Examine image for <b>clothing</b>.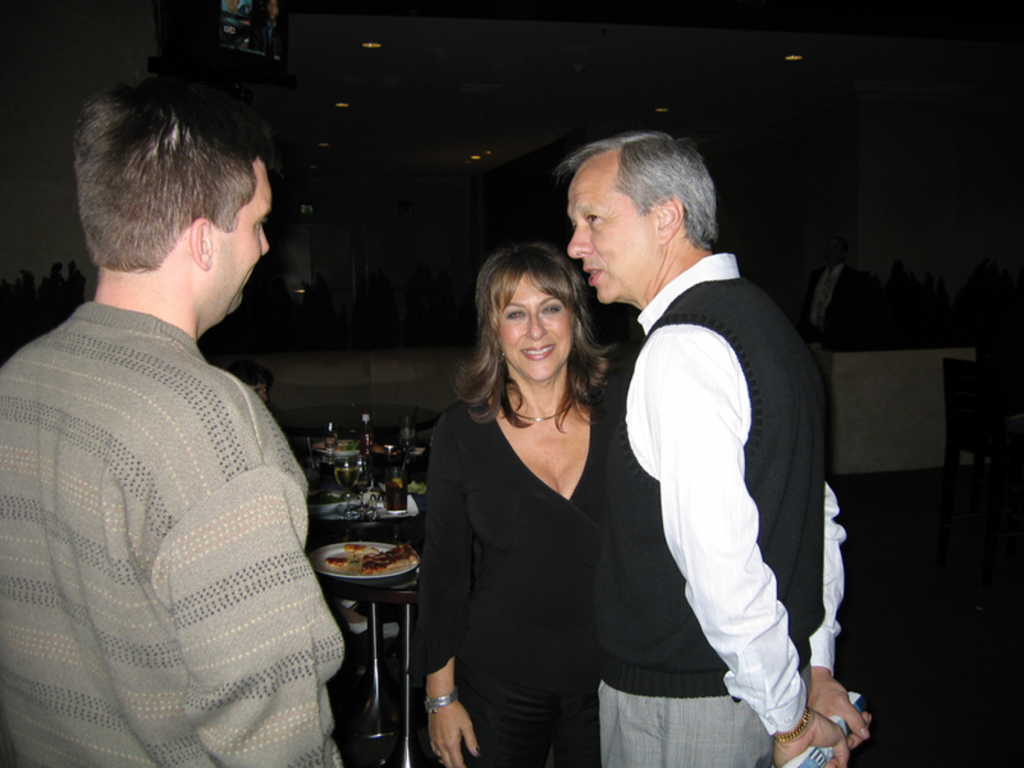
Examination result: box(595, 251, 846, 765).
